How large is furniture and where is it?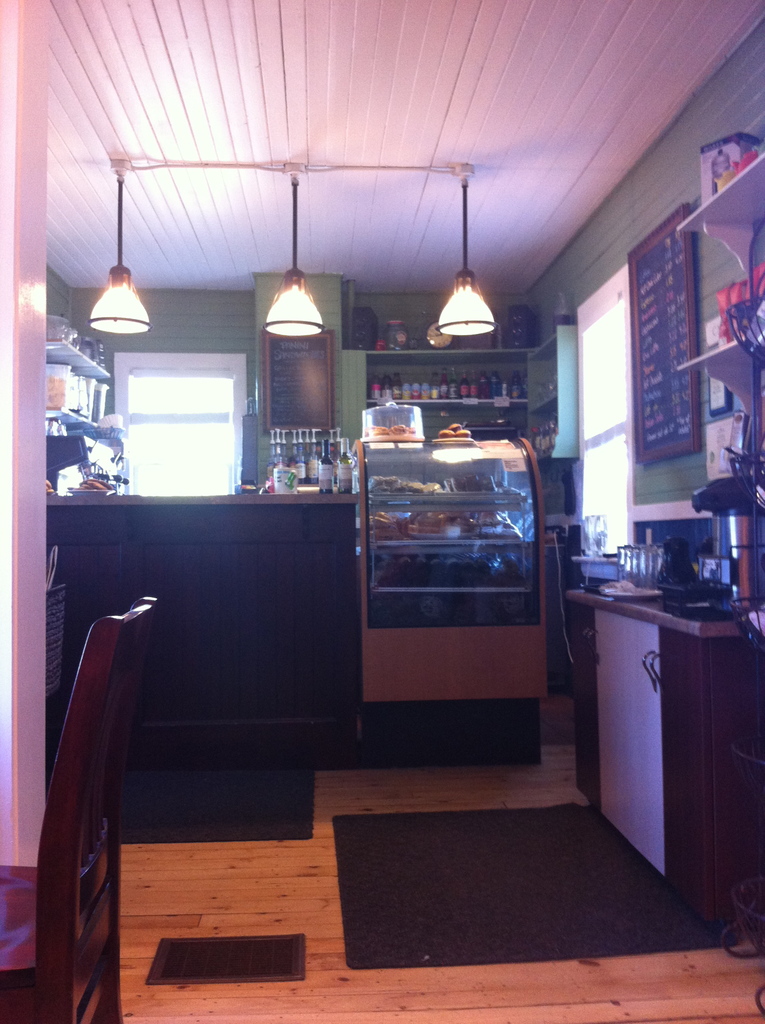
Bounding box: <bbox>0, 591, 162, 1022</bbox>.
